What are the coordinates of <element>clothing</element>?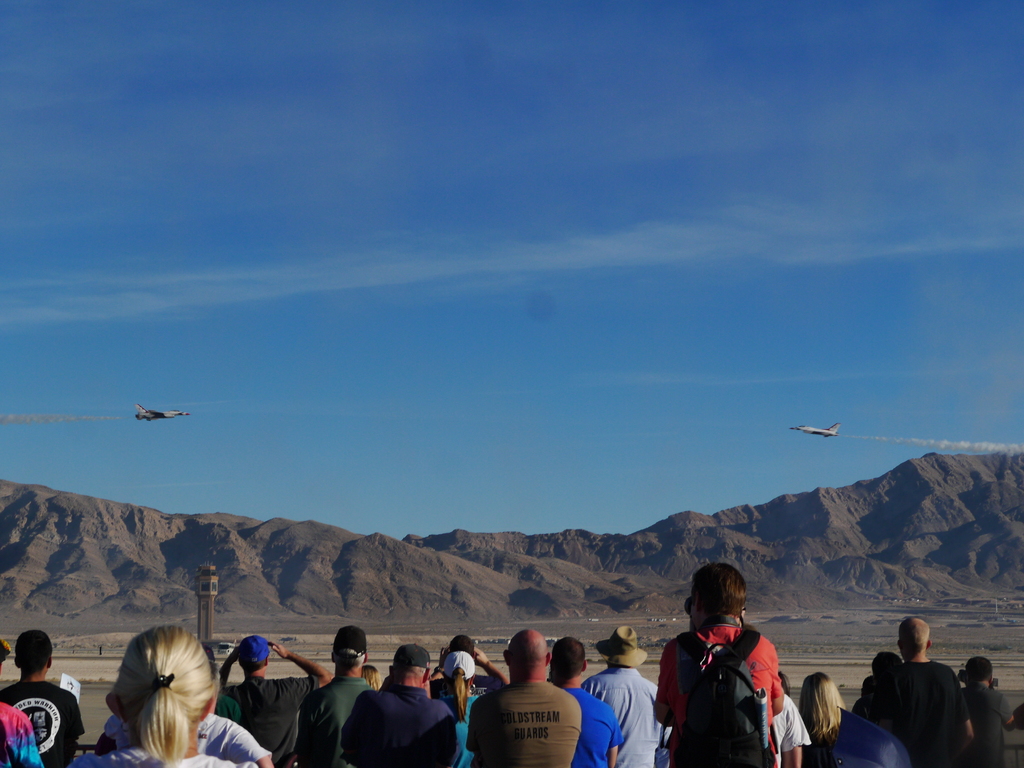
819, 703, 906, 764.
